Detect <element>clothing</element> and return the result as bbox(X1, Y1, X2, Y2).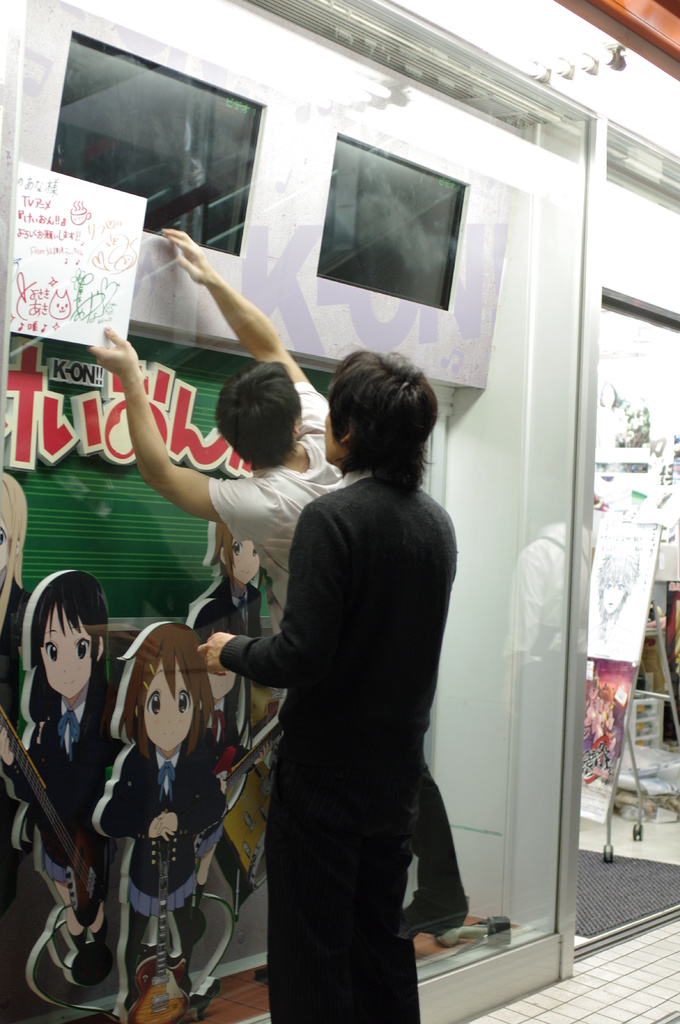
bbox(586, 618, 645, 654).
